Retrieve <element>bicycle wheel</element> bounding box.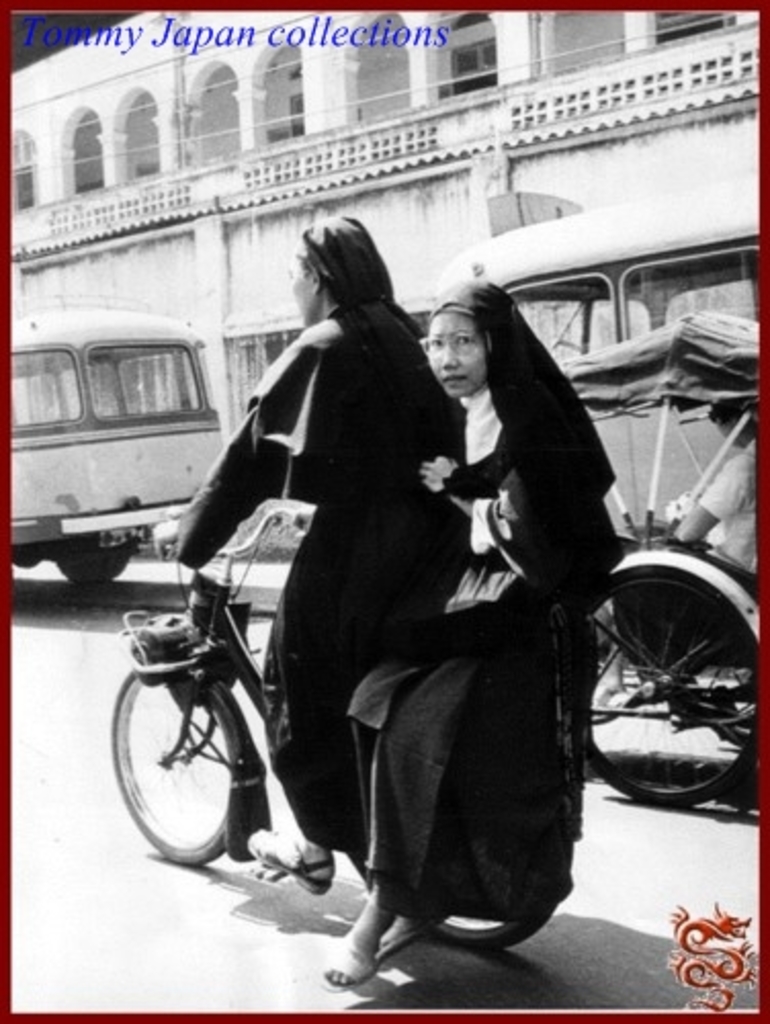
Bounding box: [588,561,762,811].
